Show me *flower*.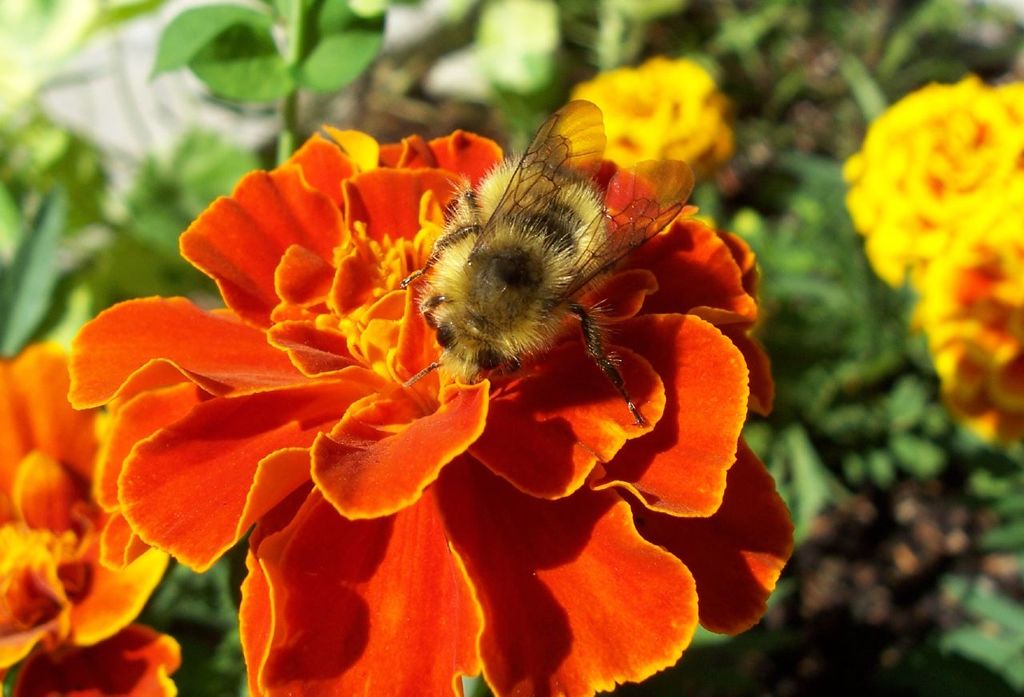
*flower* is here: 0:334:180:681.
